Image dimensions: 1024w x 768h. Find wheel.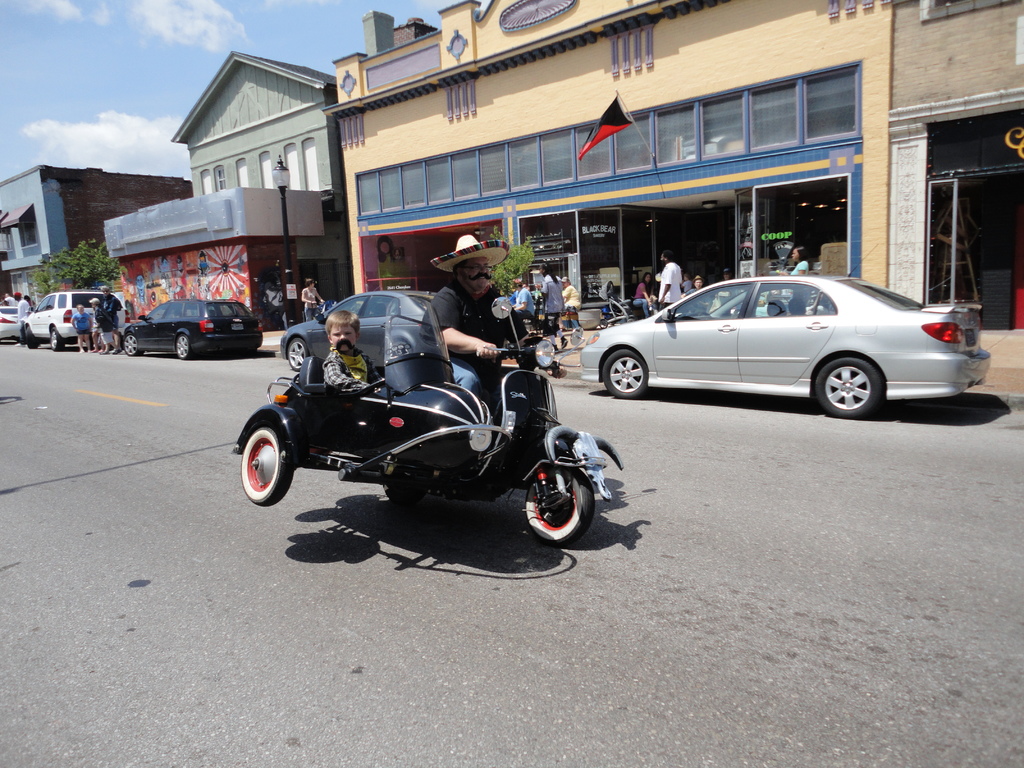
(628, 317, 636, 321).
